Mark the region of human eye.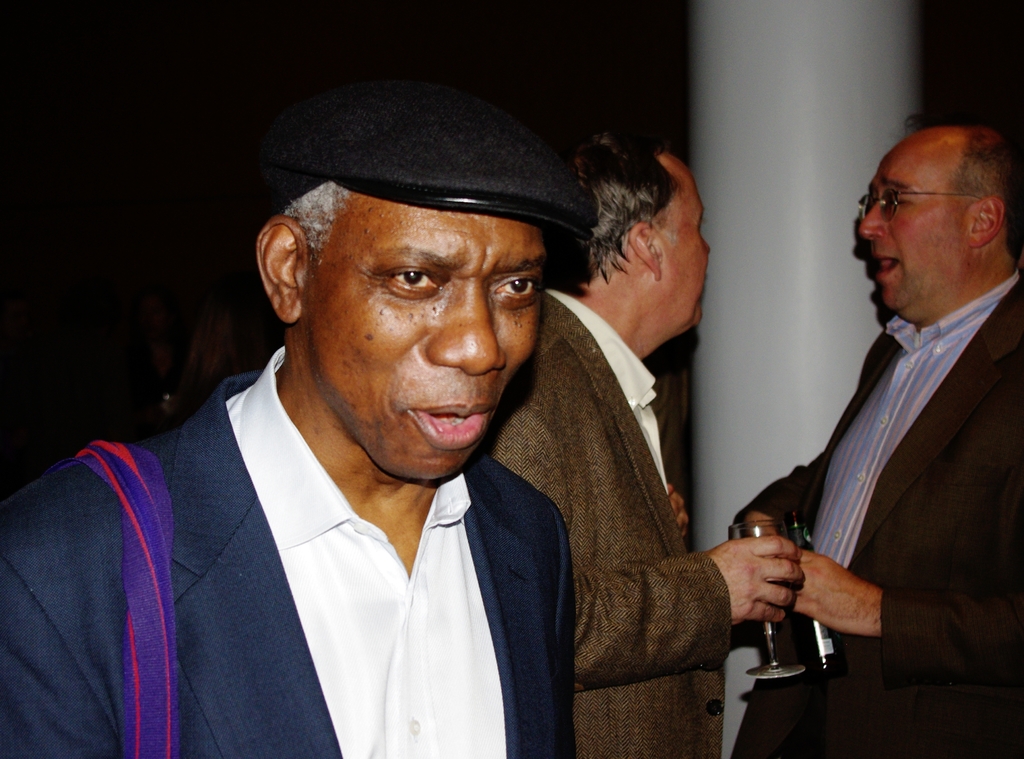
Region: pyautogui.locateOnScreen(378, 264, 442, 297).
